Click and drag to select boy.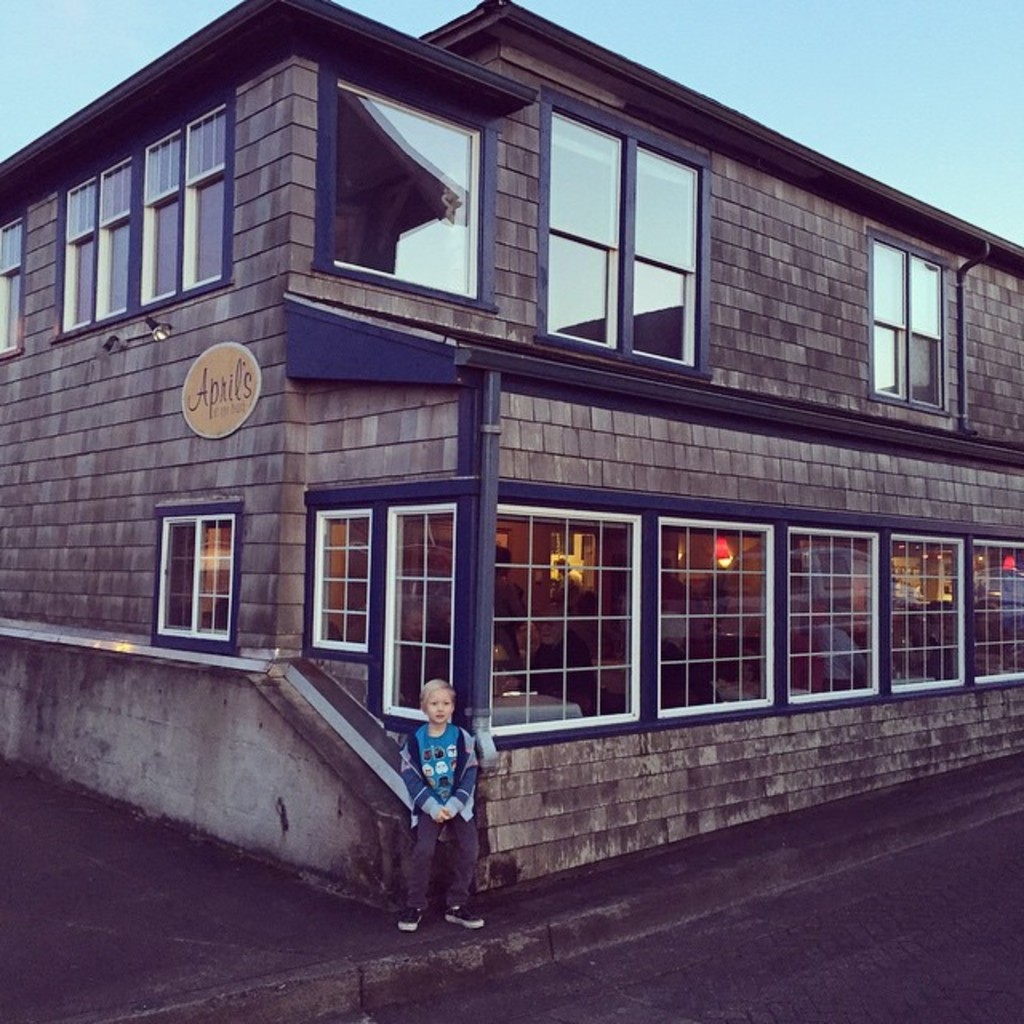
Selection: bbox(371, 669, 509, 925).
